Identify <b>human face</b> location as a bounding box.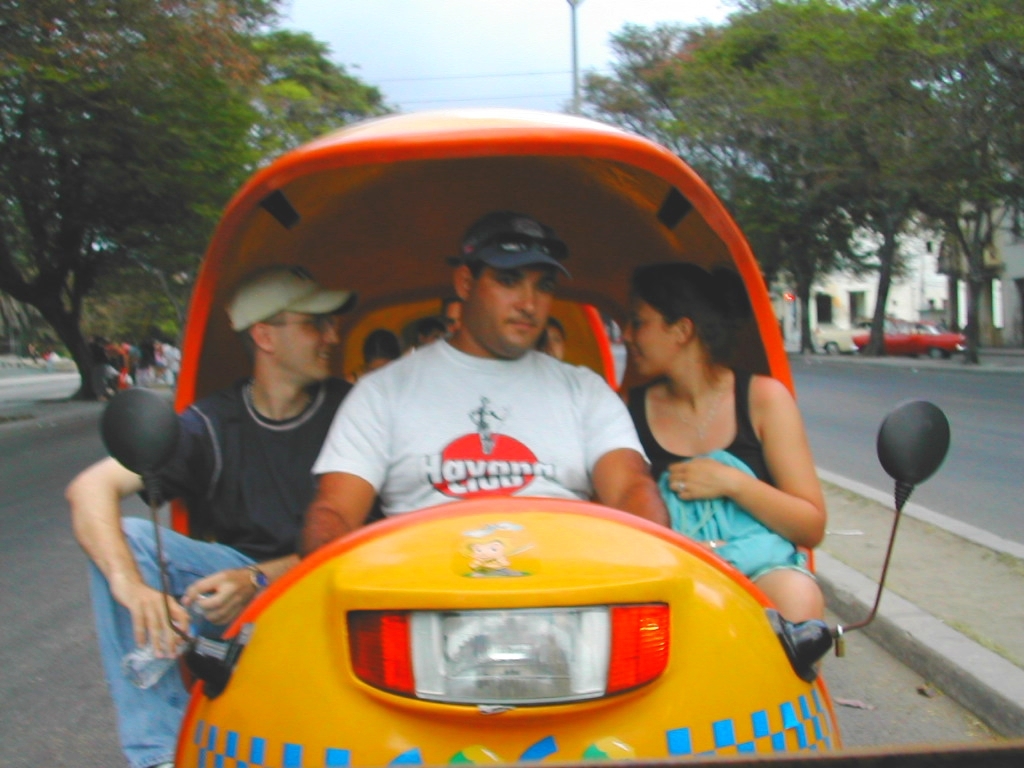
614,284,678,381.
